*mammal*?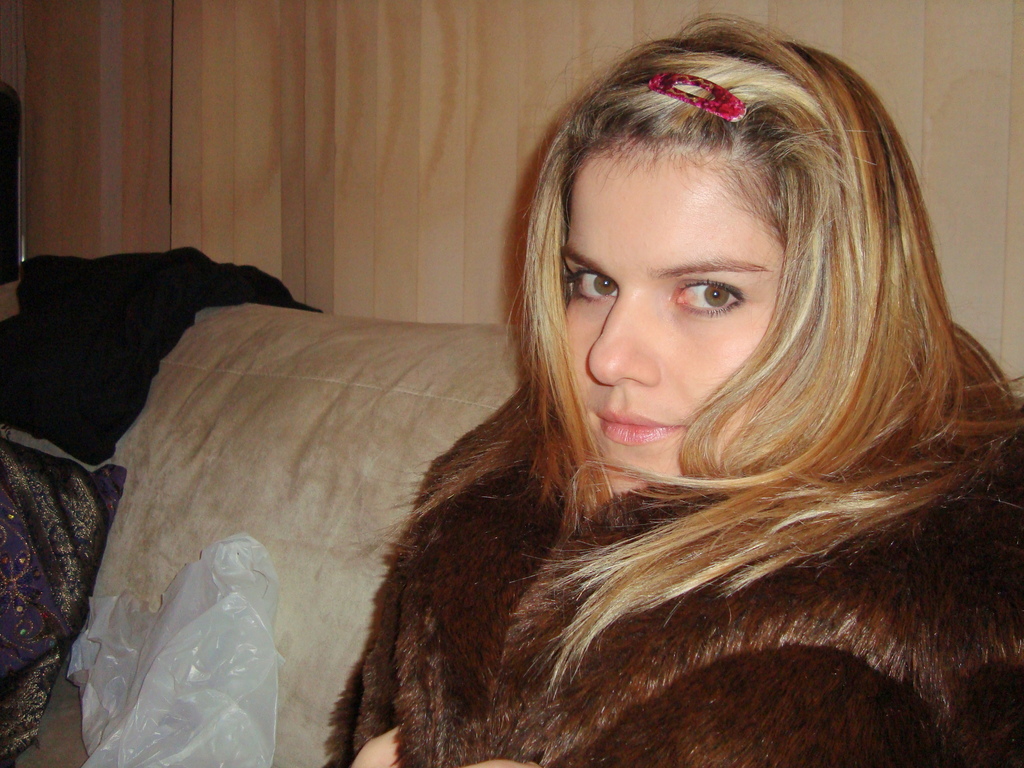
pyautogui.locateOnScreen(248, 37, 1023, 743)
